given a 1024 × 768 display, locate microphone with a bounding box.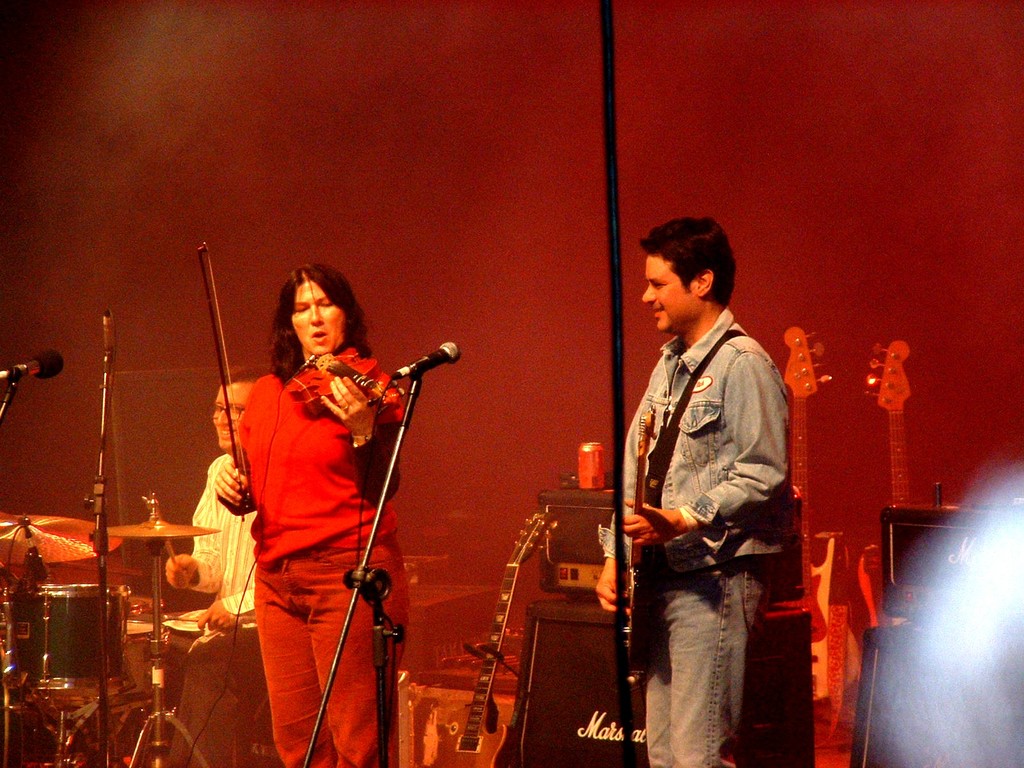
Located: BBox(0, 352, 67, 381).
